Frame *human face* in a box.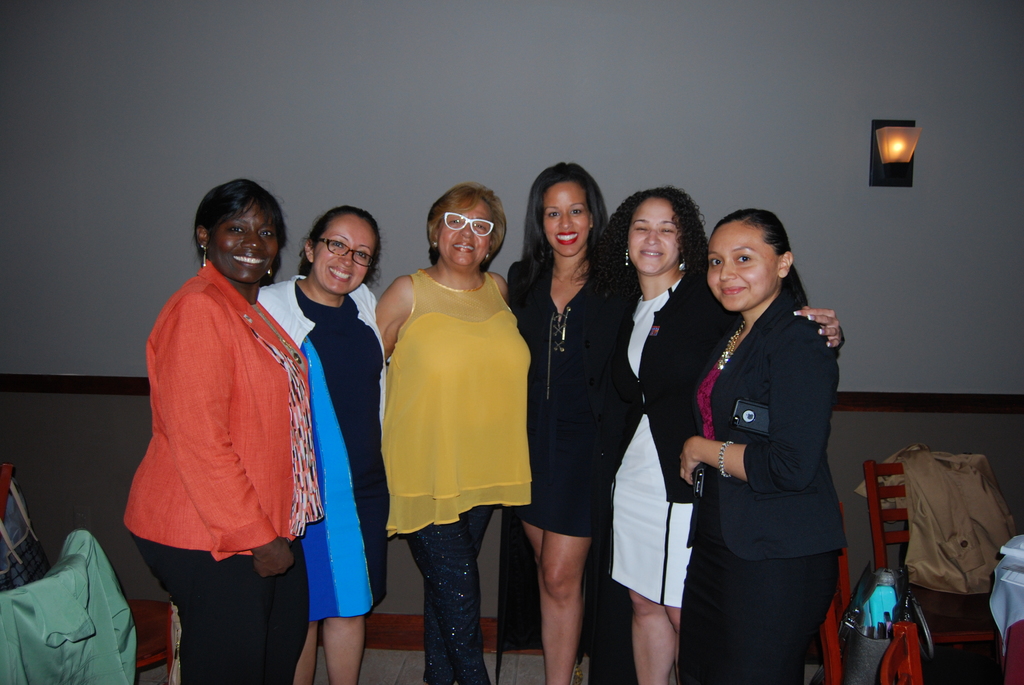
box(318, 210, 373, 297).
